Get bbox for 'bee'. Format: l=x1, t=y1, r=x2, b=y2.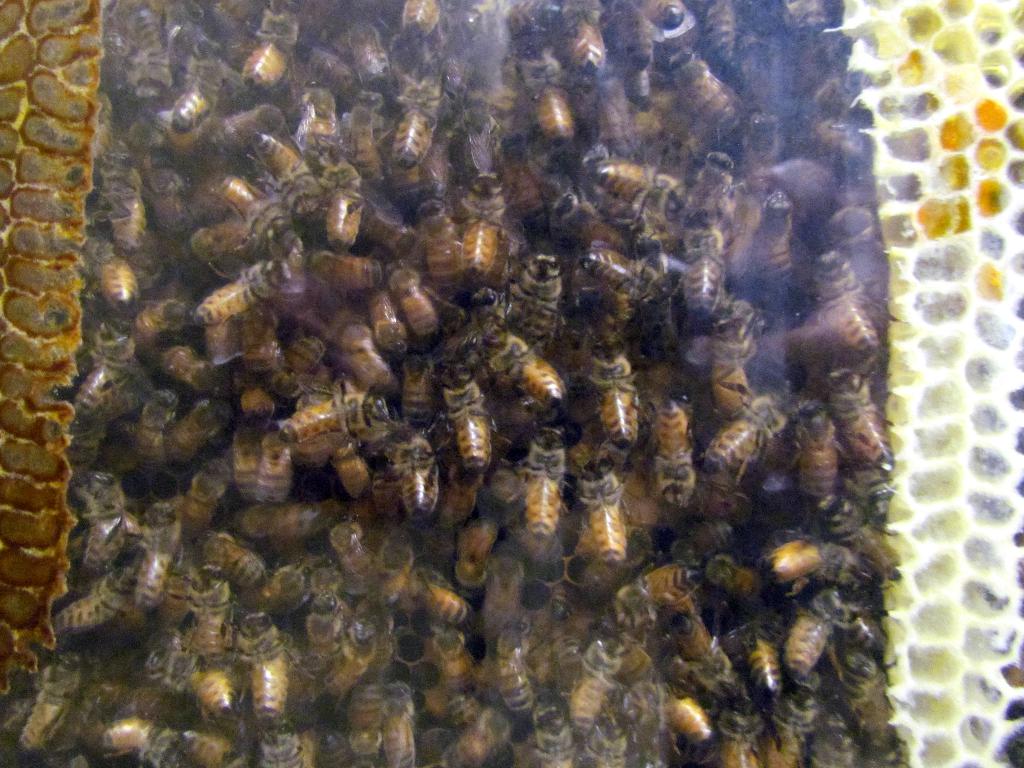
l=18, t=648, r=92, b=764.
